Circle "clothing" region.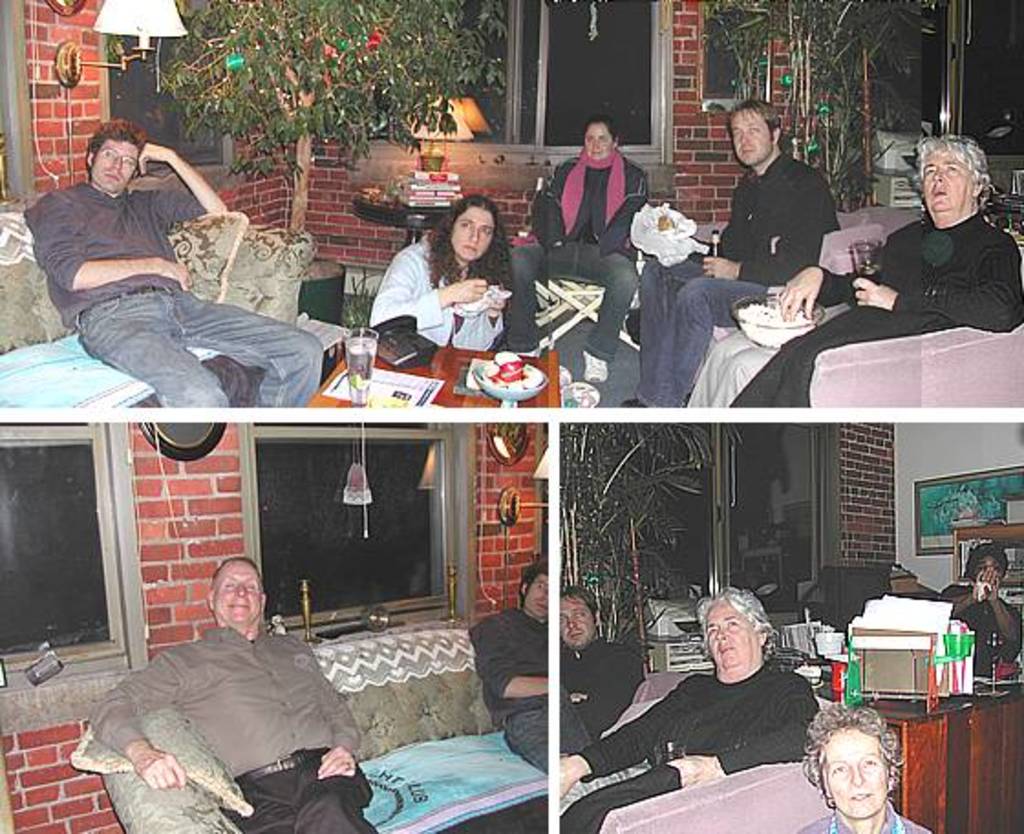
Region: bbox=(77, 593, 369, 823).
